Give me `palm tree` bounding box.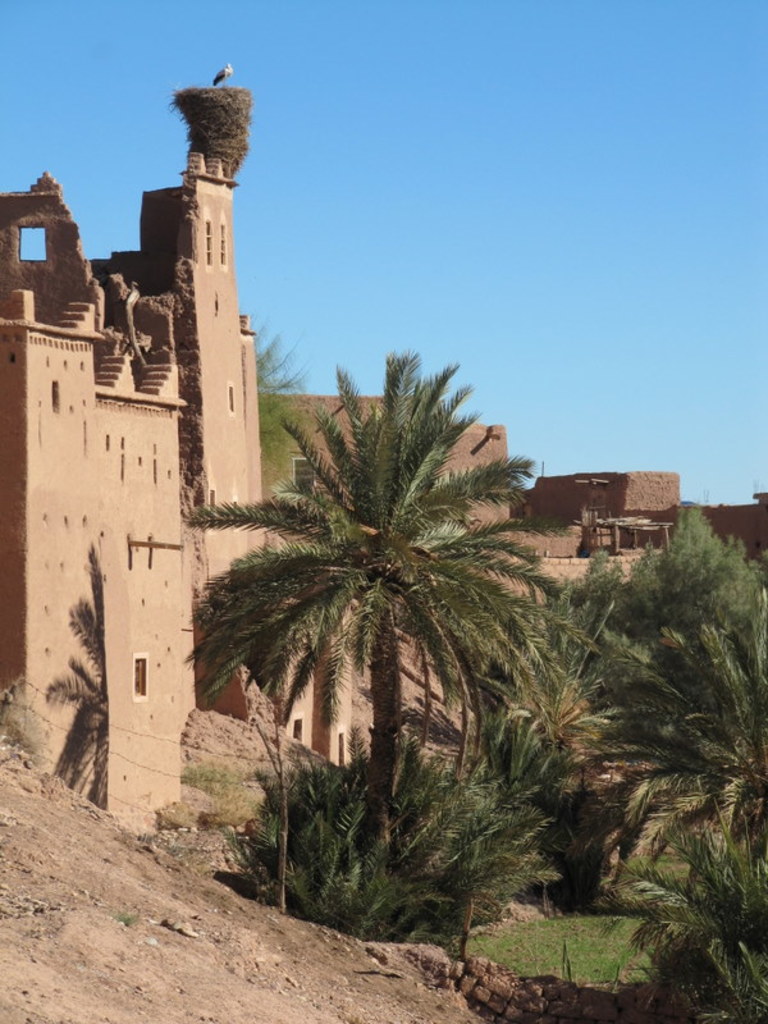
(598,600,728,914).
